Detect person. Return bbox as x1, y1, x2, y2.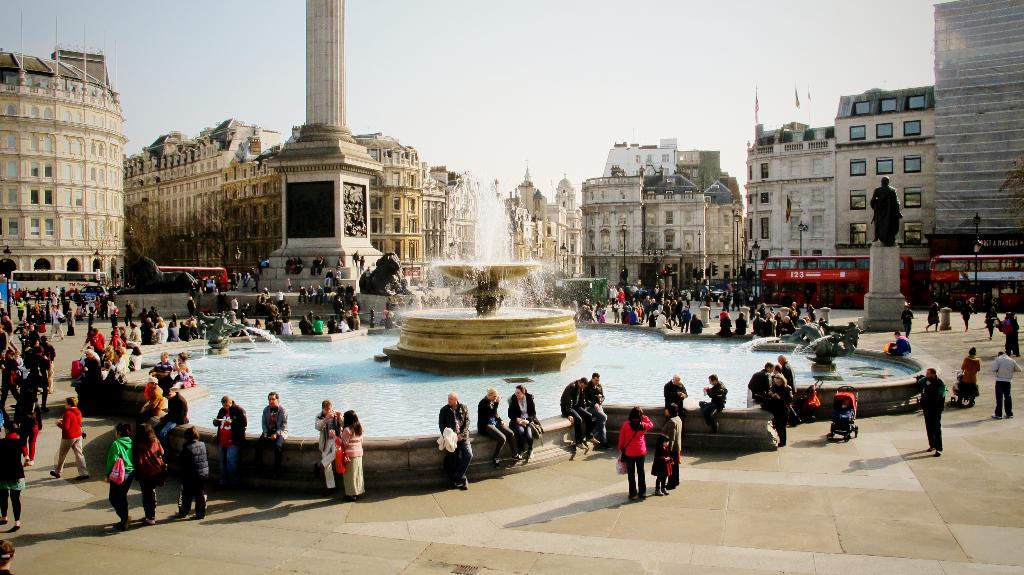
314, 400, 340, 495.
